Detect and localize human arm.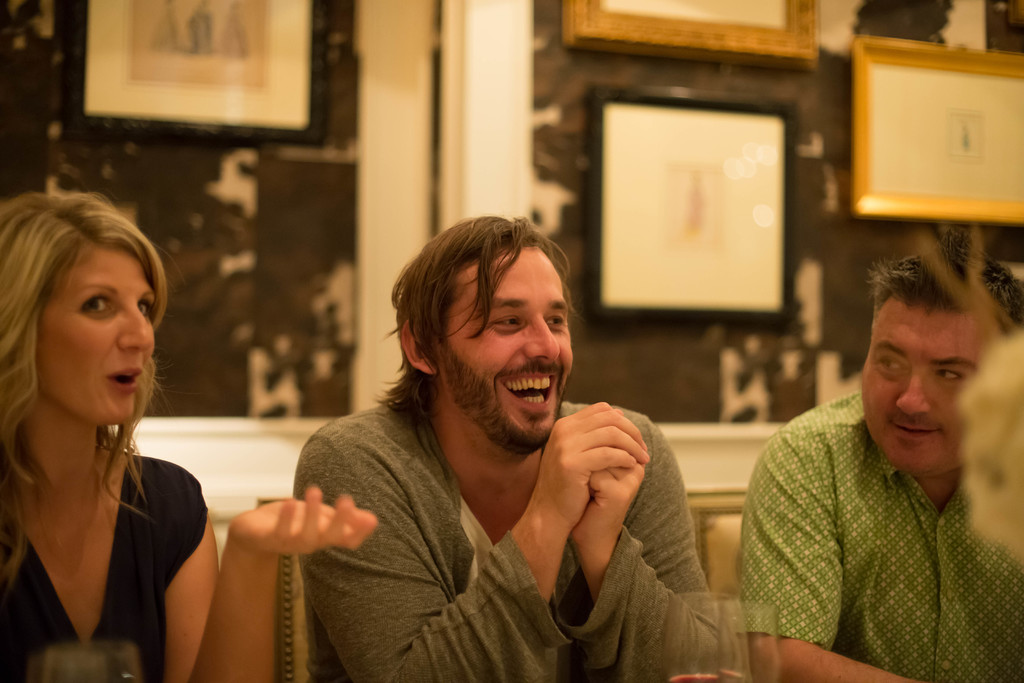
Localized at Rect(185, 482, 356, 632).
